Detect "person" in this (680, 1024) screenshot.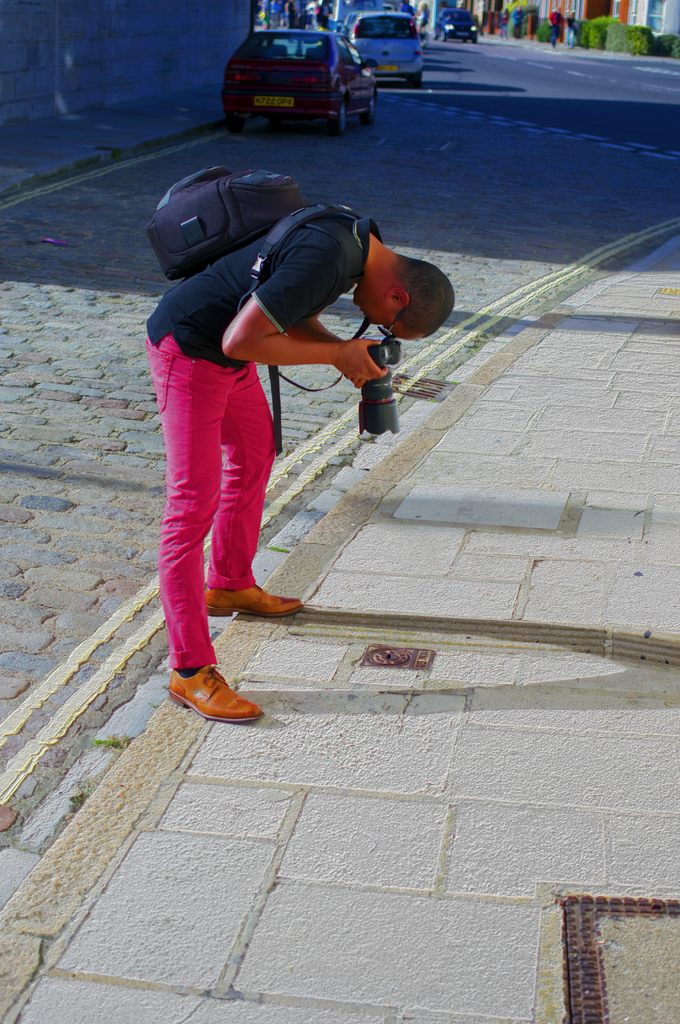
Detection: [501, 6, 511, 39].
